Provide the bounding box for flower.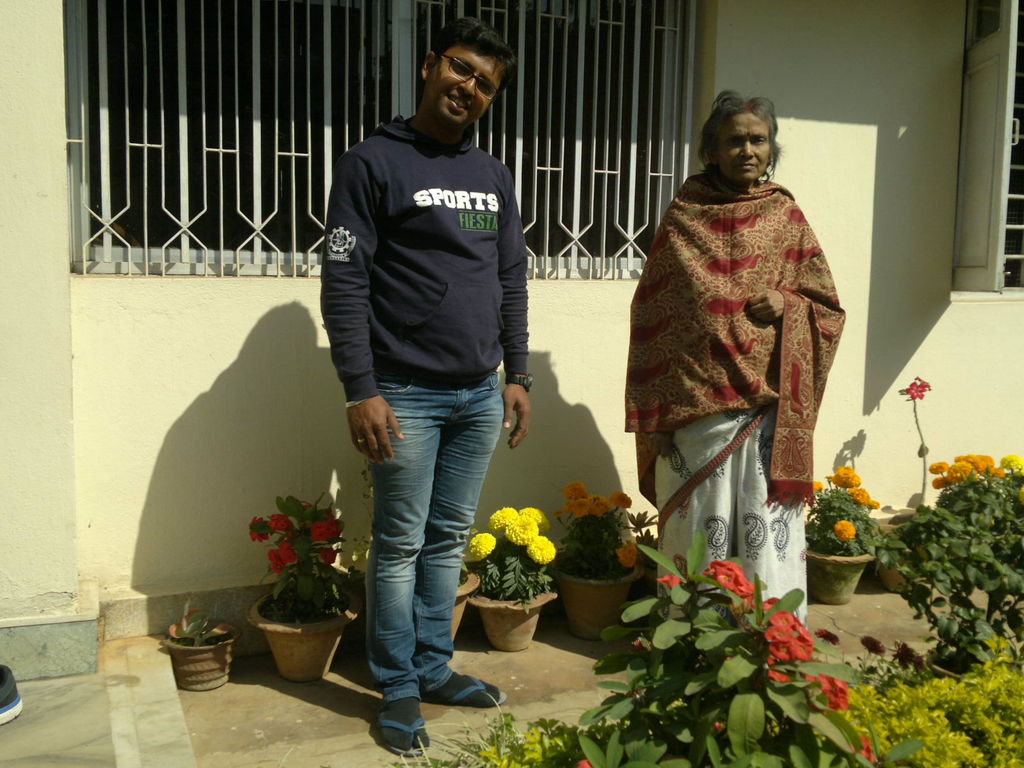
rect(766, 666, 792, 685).
